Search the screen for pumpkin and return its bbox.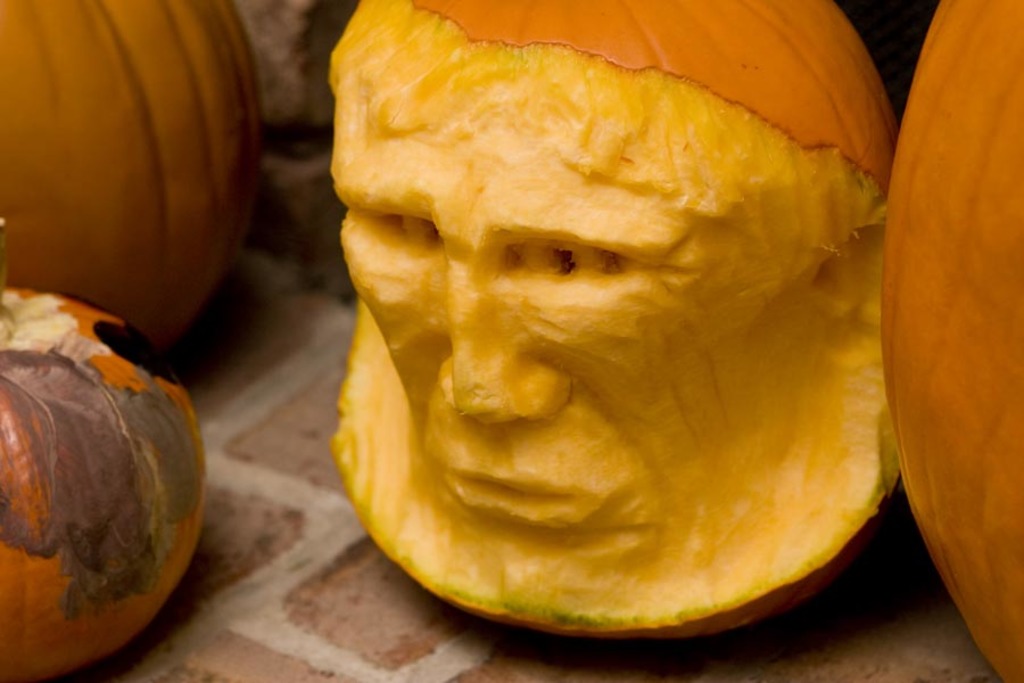
Found: detection(877, 0, 1023, 682).
